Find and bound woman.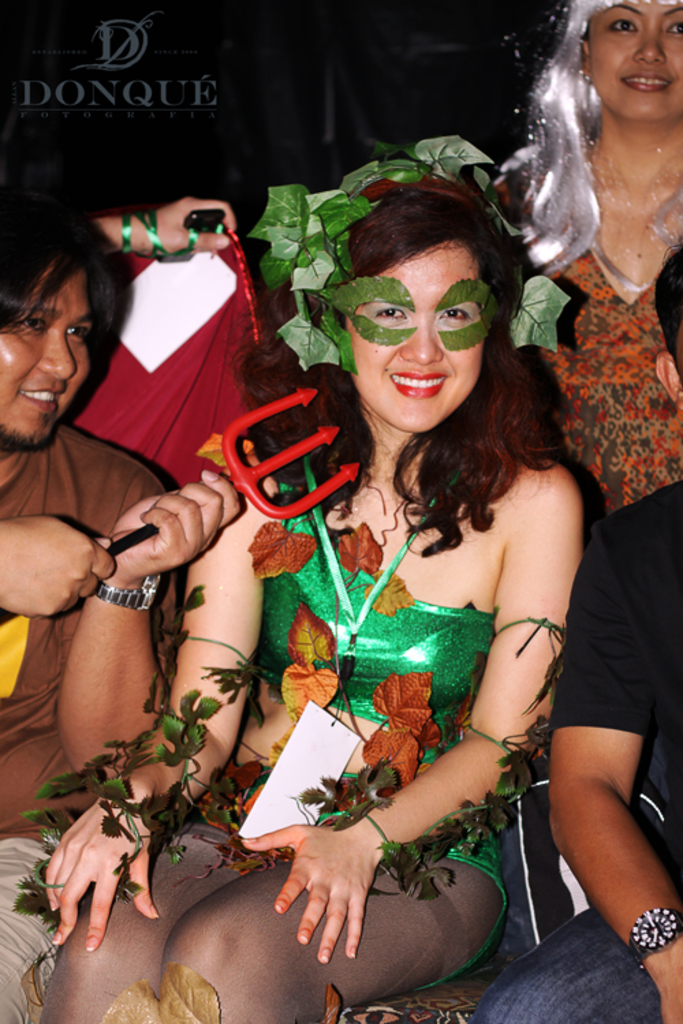
Bound: {"x1": 493, "y1": 0, "x2": 682, "y2": 507}.
